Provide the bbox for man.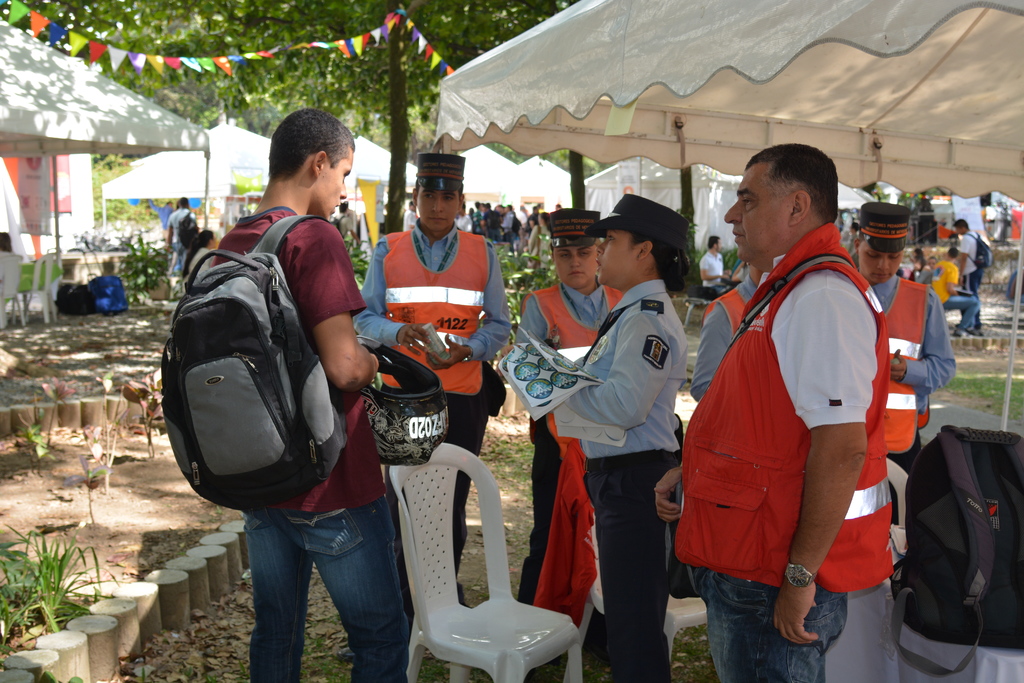
bbox=[350, 152, 509, 606].
